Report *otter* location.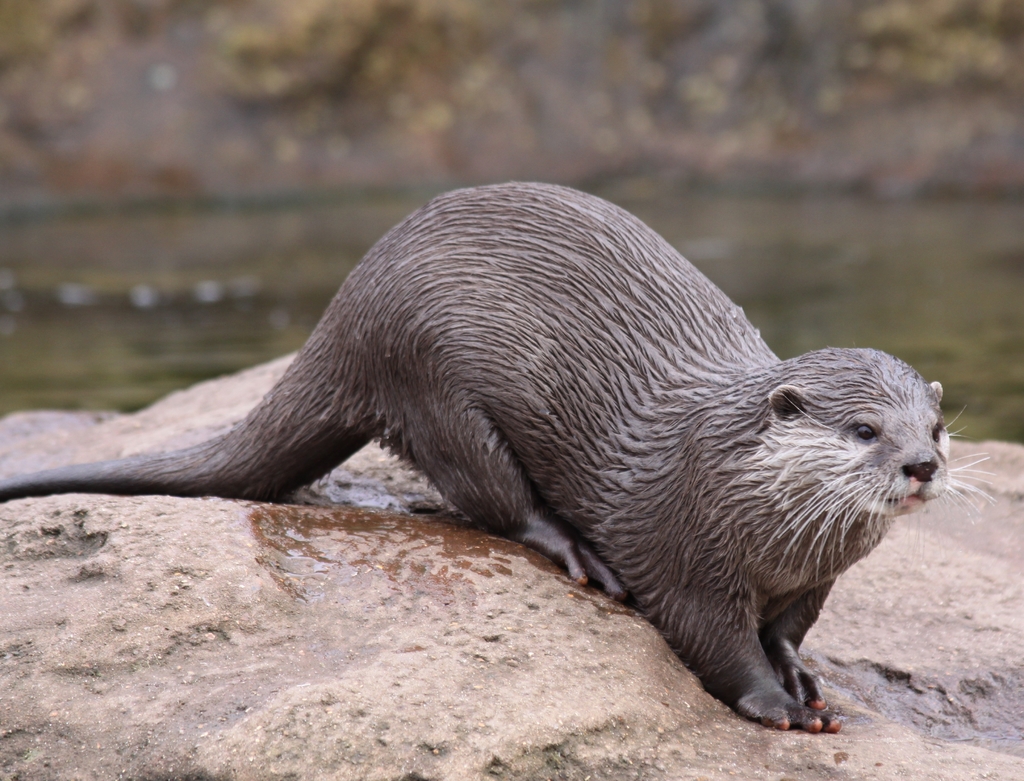
Report: [left=1, top=181, right=1002, bottom=739].
